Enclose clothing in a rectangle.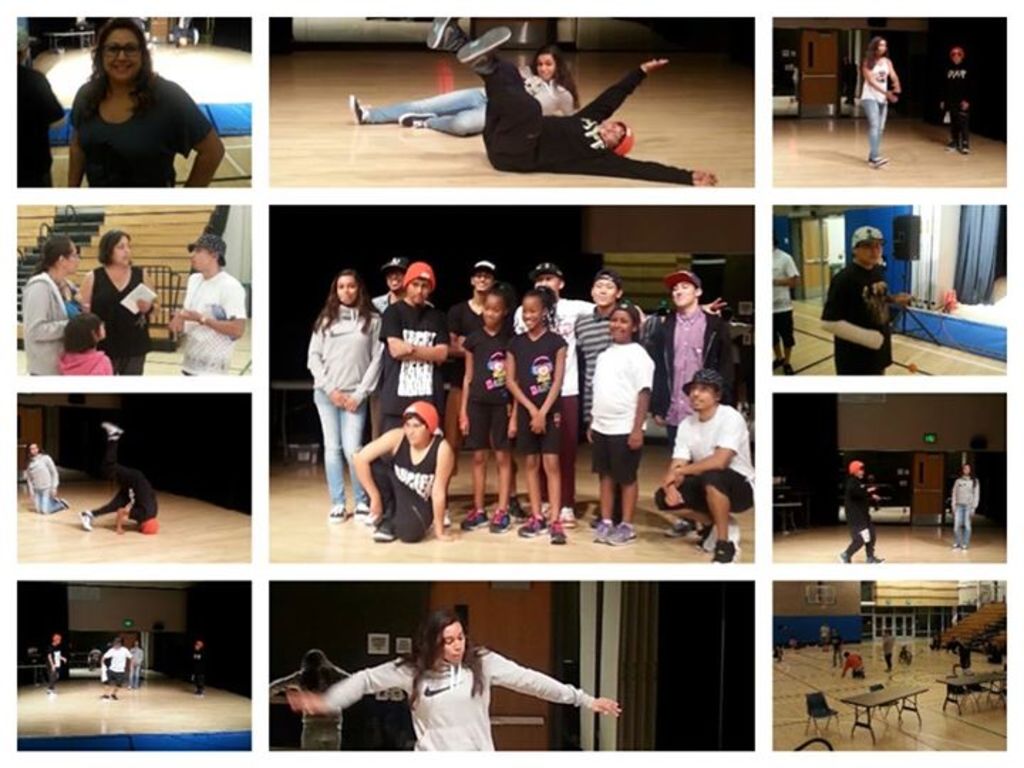
detection(21, 451, 65, 518).
